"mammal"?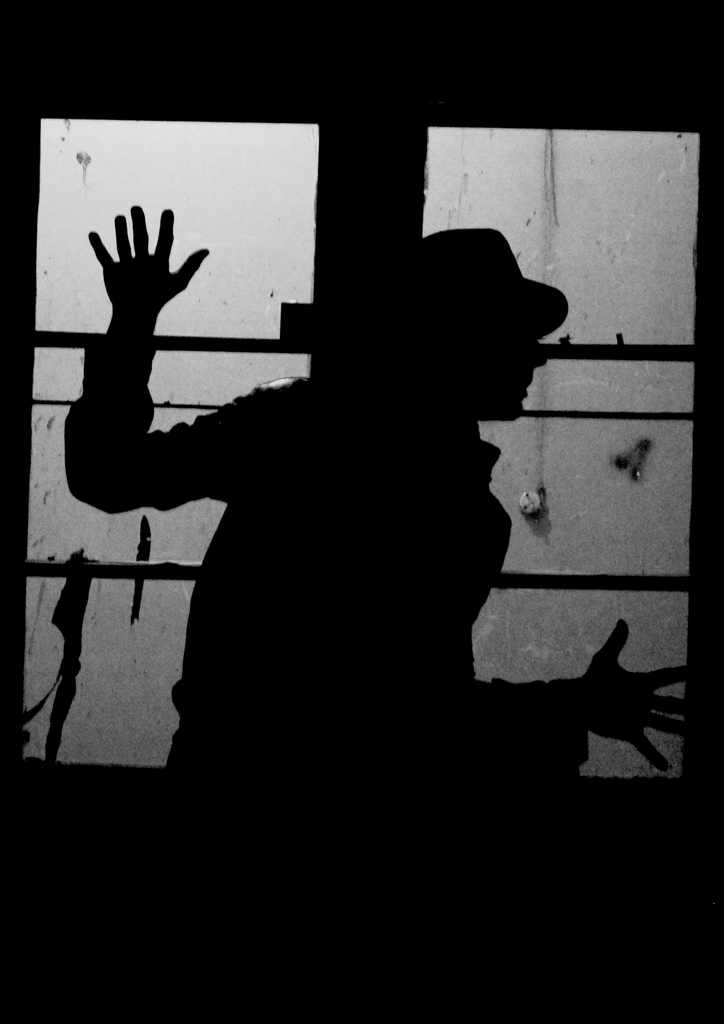
bbox=[77, 183, 586, 830]
